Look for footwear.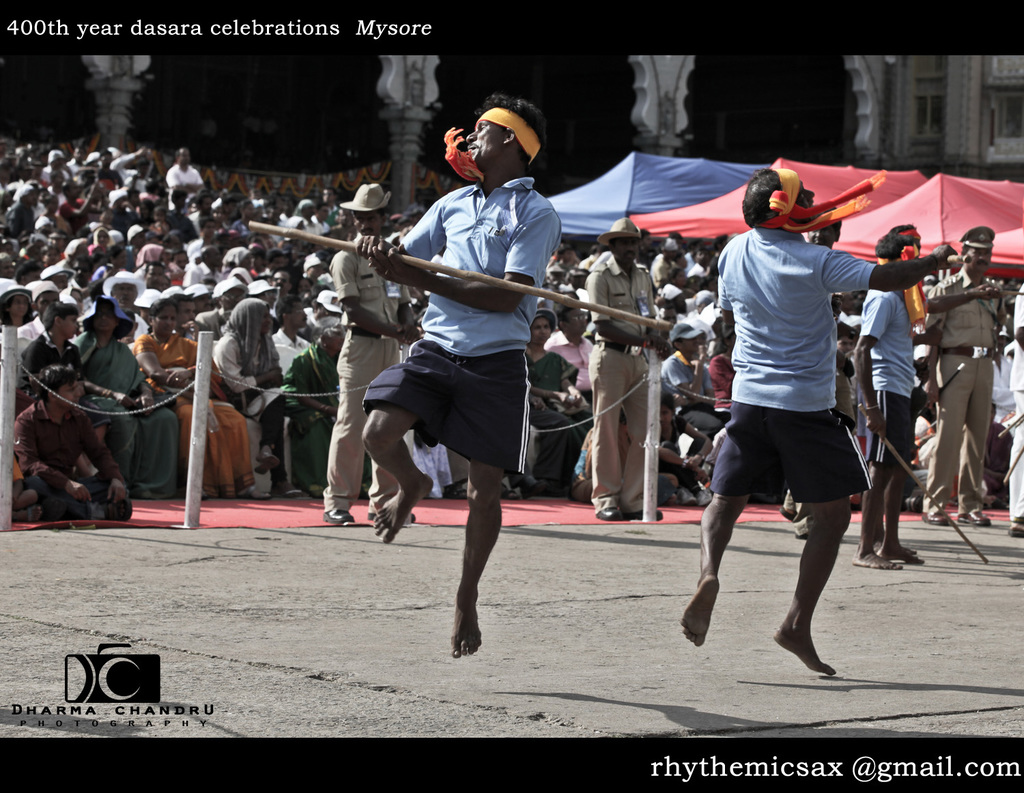
Found: <box>268,472,302,501</box>.
